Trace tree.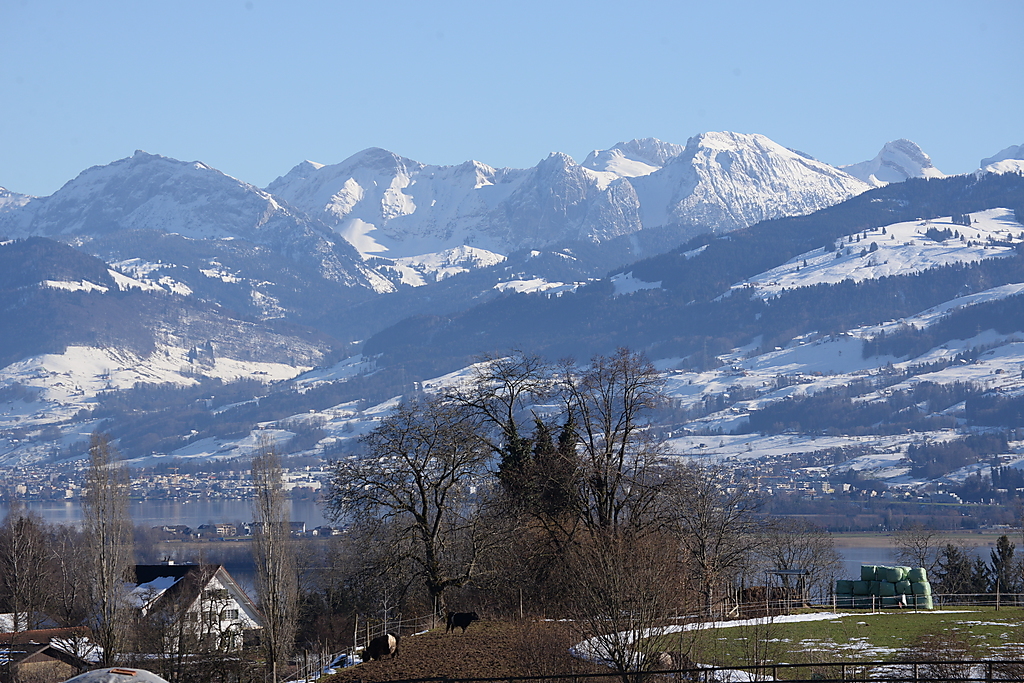
Traced to 131, 546, 264, 680.
